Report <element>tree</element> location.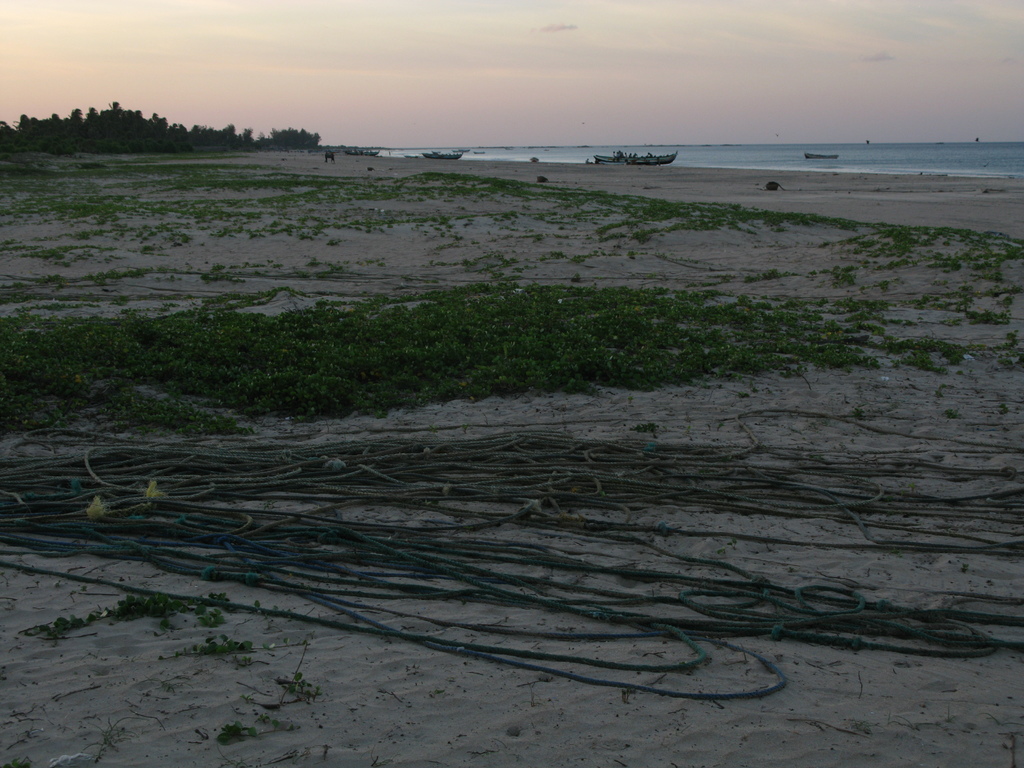
Report: <box>0,97,319,148</box>.
